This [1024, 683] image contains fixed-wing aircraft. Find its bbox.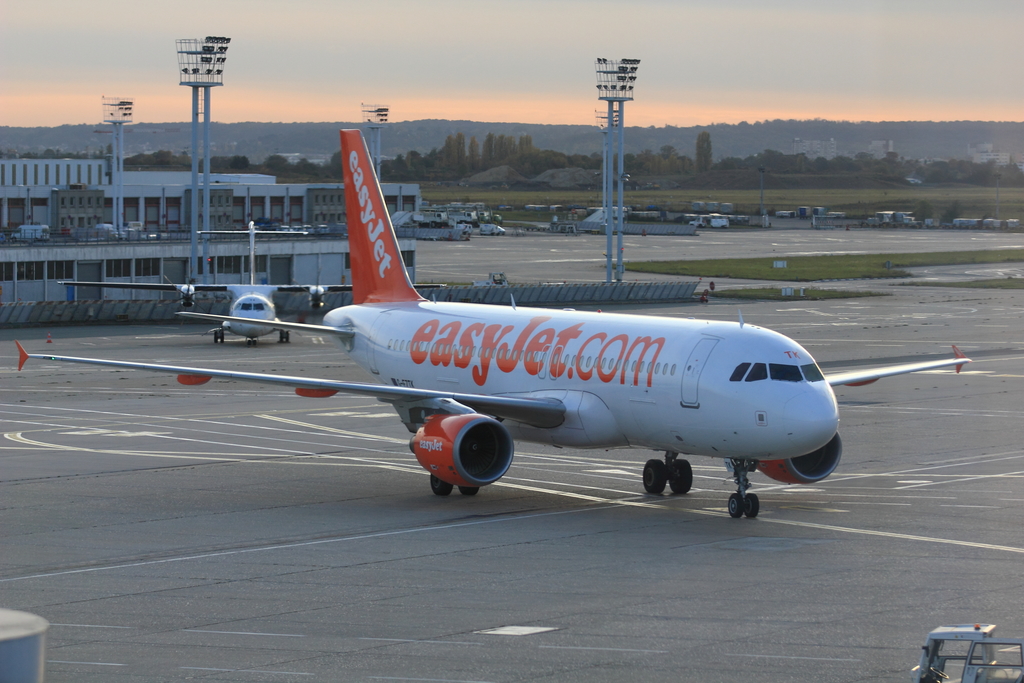
BBox(12, 126, 974, 516).
